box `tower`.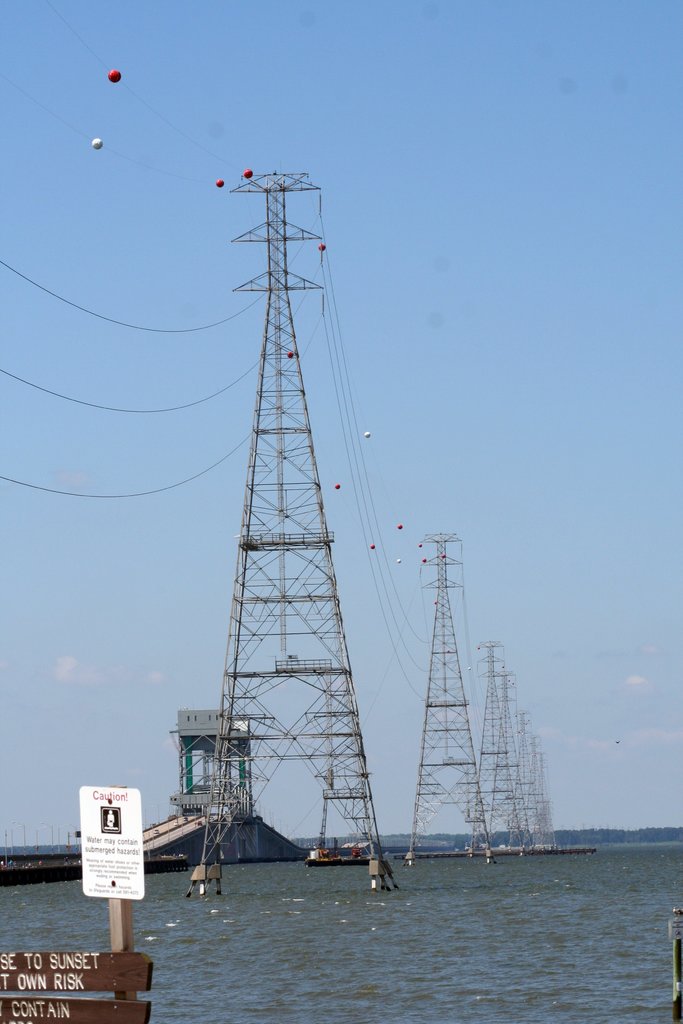
(154, 110, 388, 758).
